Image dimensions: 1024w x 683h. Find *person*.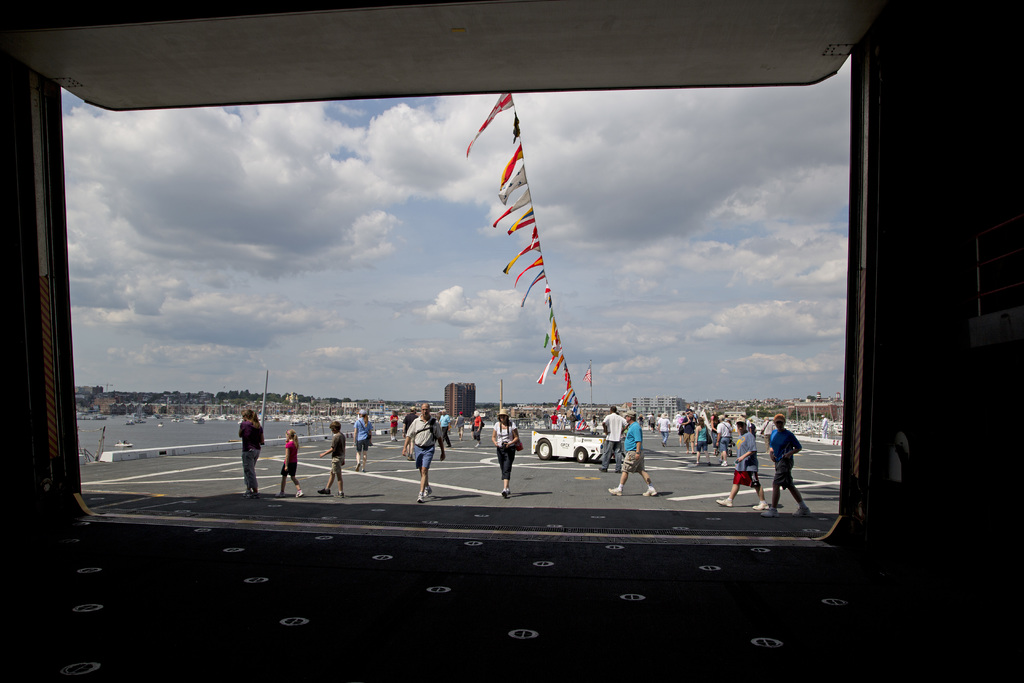
bbox=[680, 411, 696, 450].
